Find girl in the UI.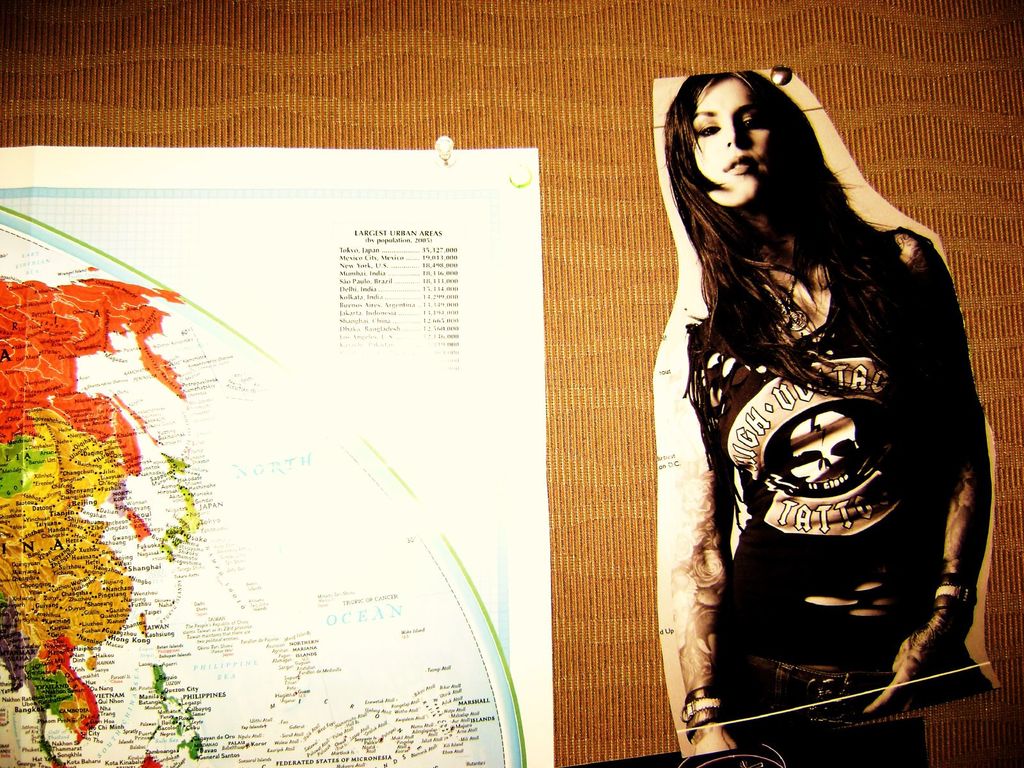
UI element at [x1=665, y1=73, x2=989, y2=756].
